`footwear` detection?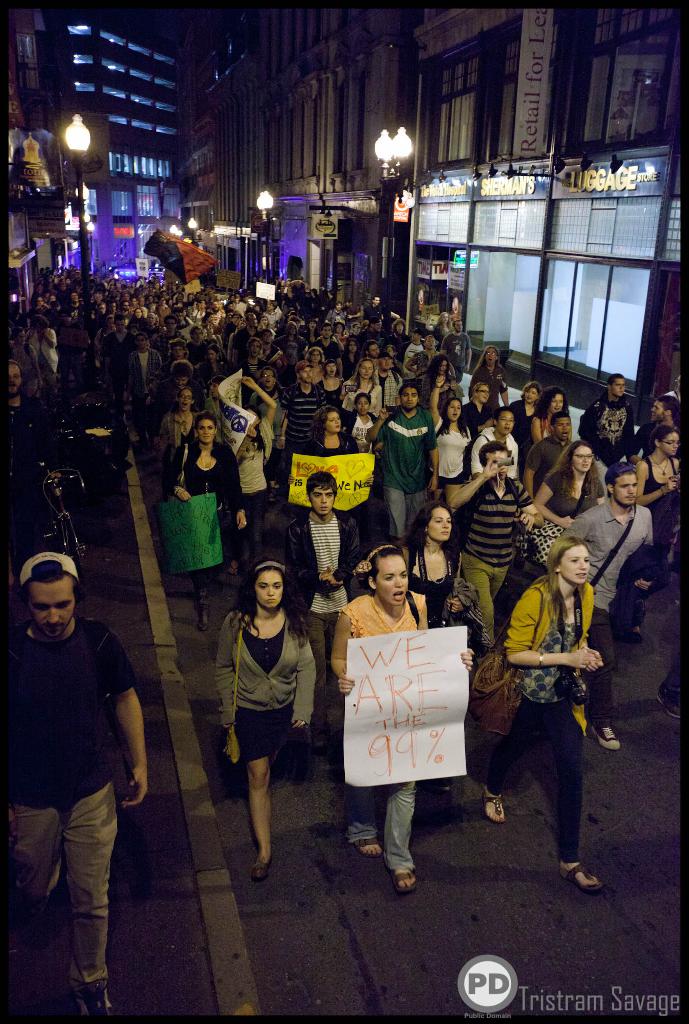
left=247, top=863, right=267, bottom=886
